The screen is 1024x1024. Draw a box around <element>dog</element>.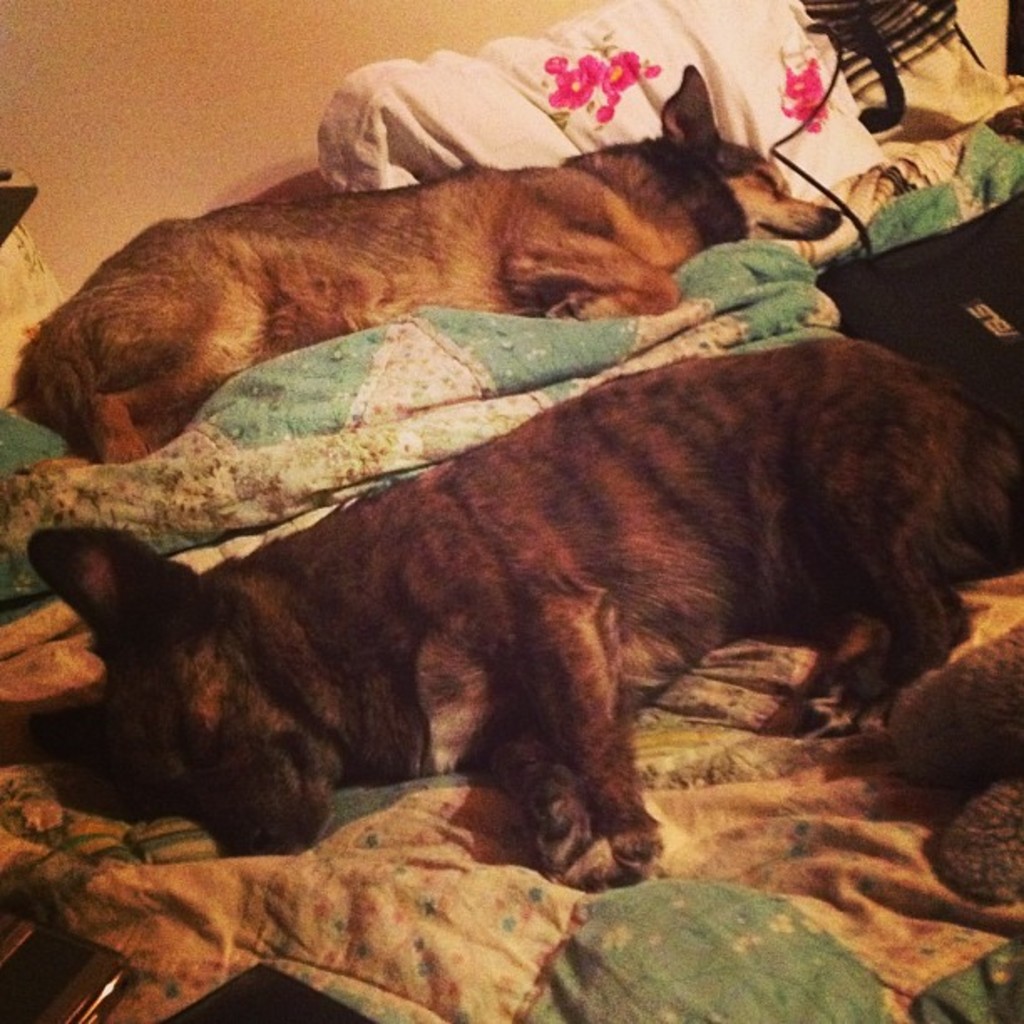
bbox(27, 336, 1022, 897).
